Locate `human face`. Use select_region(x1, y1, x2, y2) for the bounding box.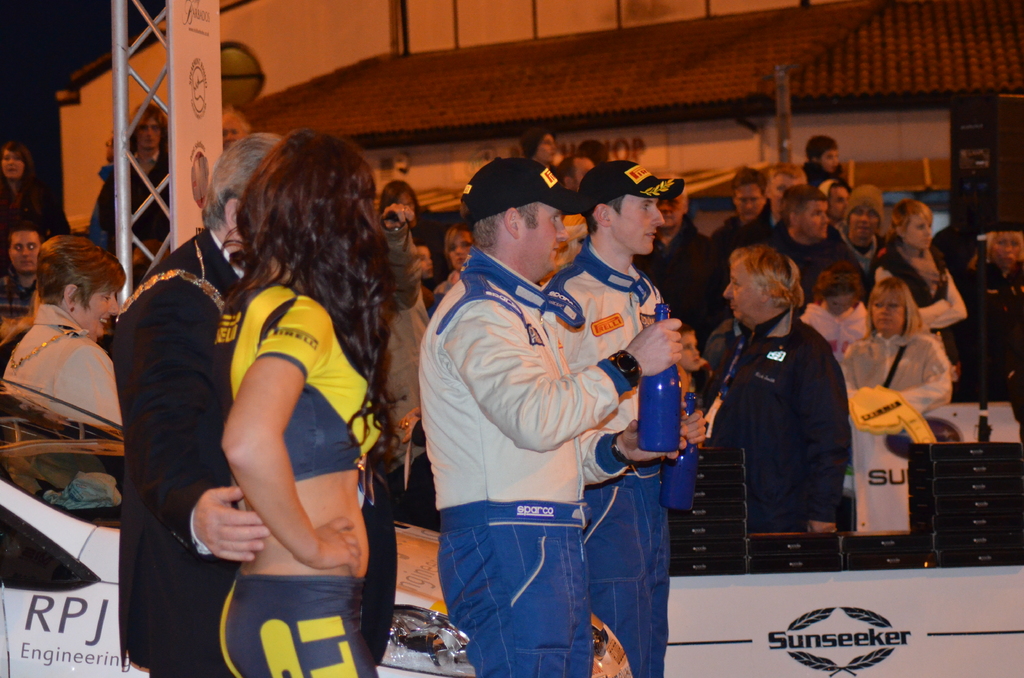
select_region(800, 202, 830, 240).
